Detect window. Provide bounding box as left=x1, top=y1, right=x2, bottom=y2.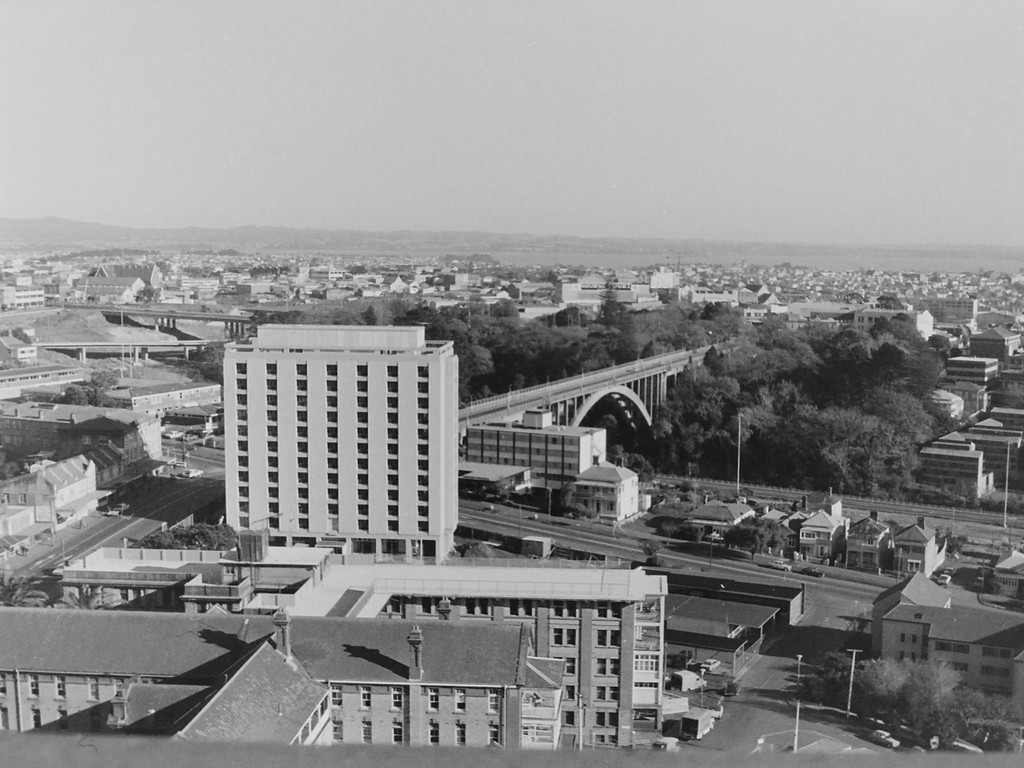
left=268, top=502, right=282, bottom=515.
